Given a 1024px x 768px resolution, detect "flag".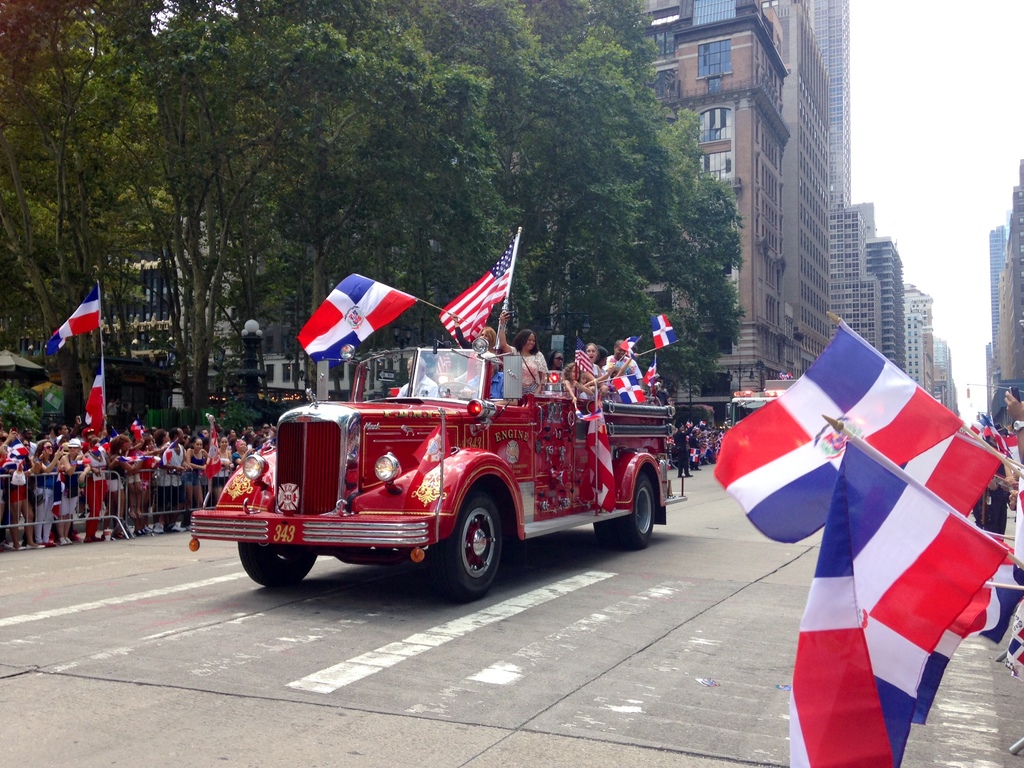
BBox(774, 433, 1014, 767).
